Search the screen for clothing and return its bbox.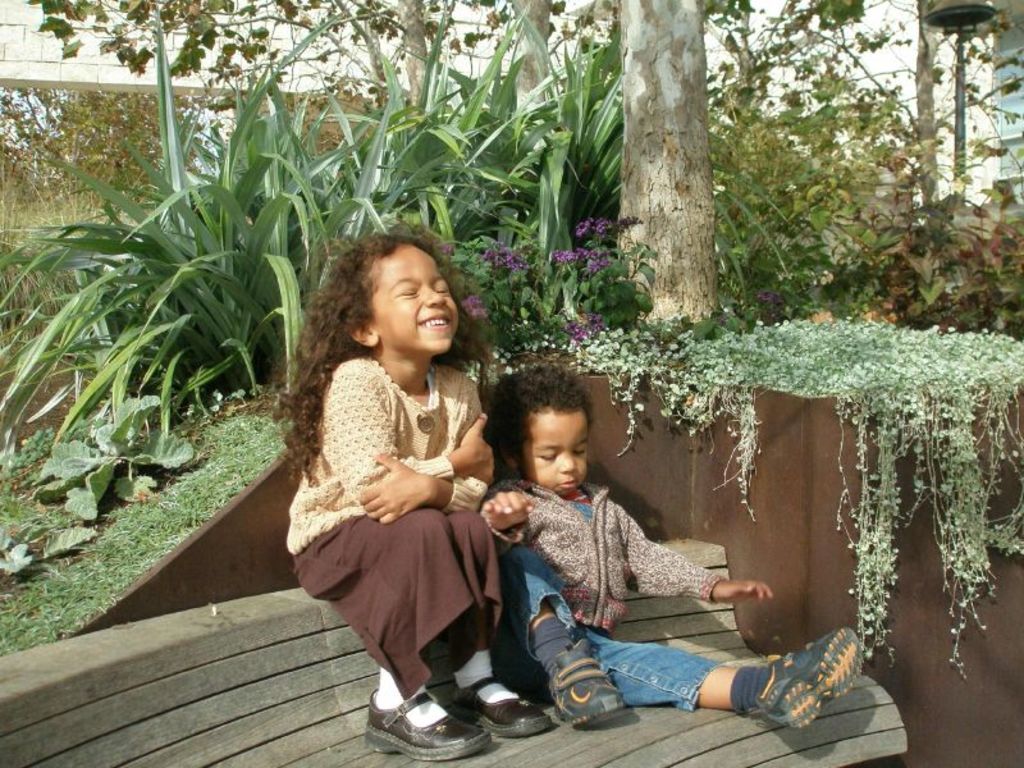
Found: [x1=488, y1=476, x2=728, y2=714].
